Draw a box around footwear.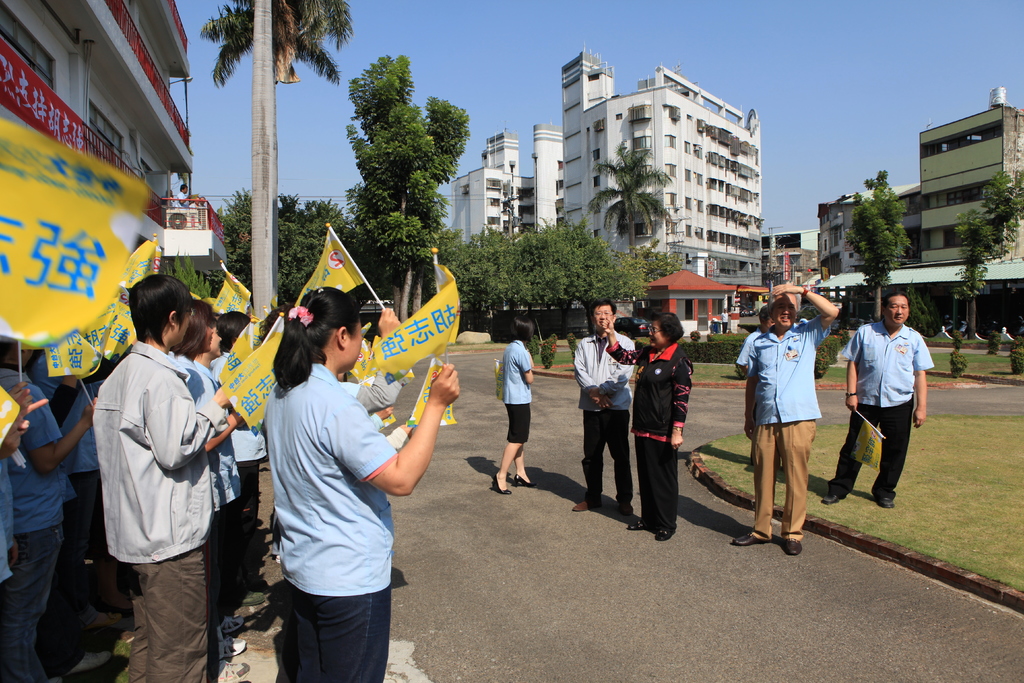
(218, 620, 248, 635).
